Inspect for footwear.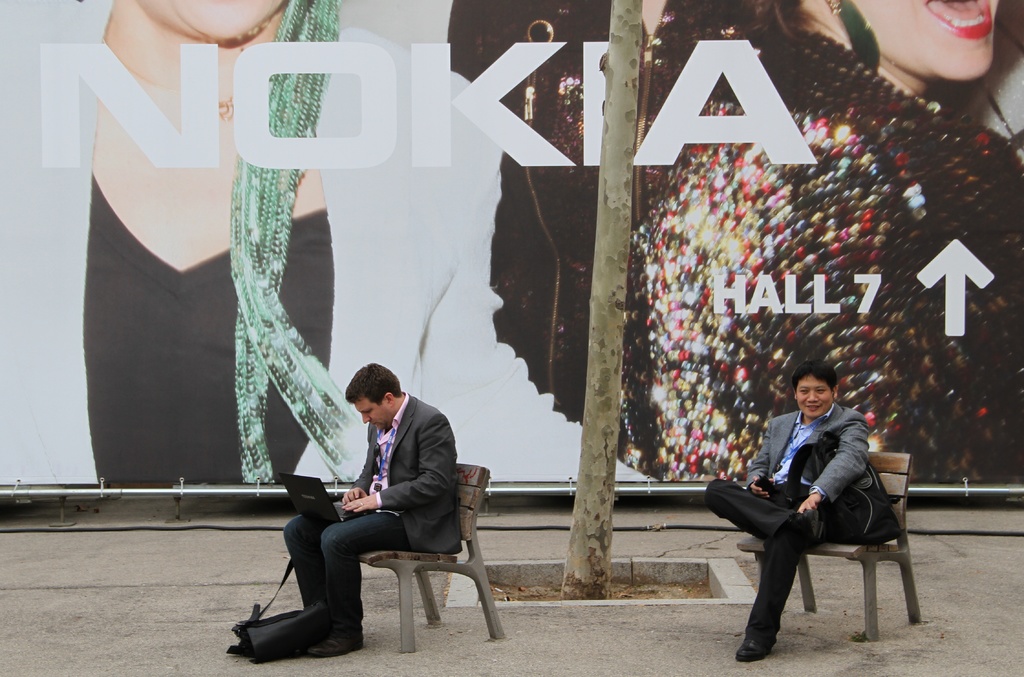
Inspection: bbox=(737, 626, 778, 659).
